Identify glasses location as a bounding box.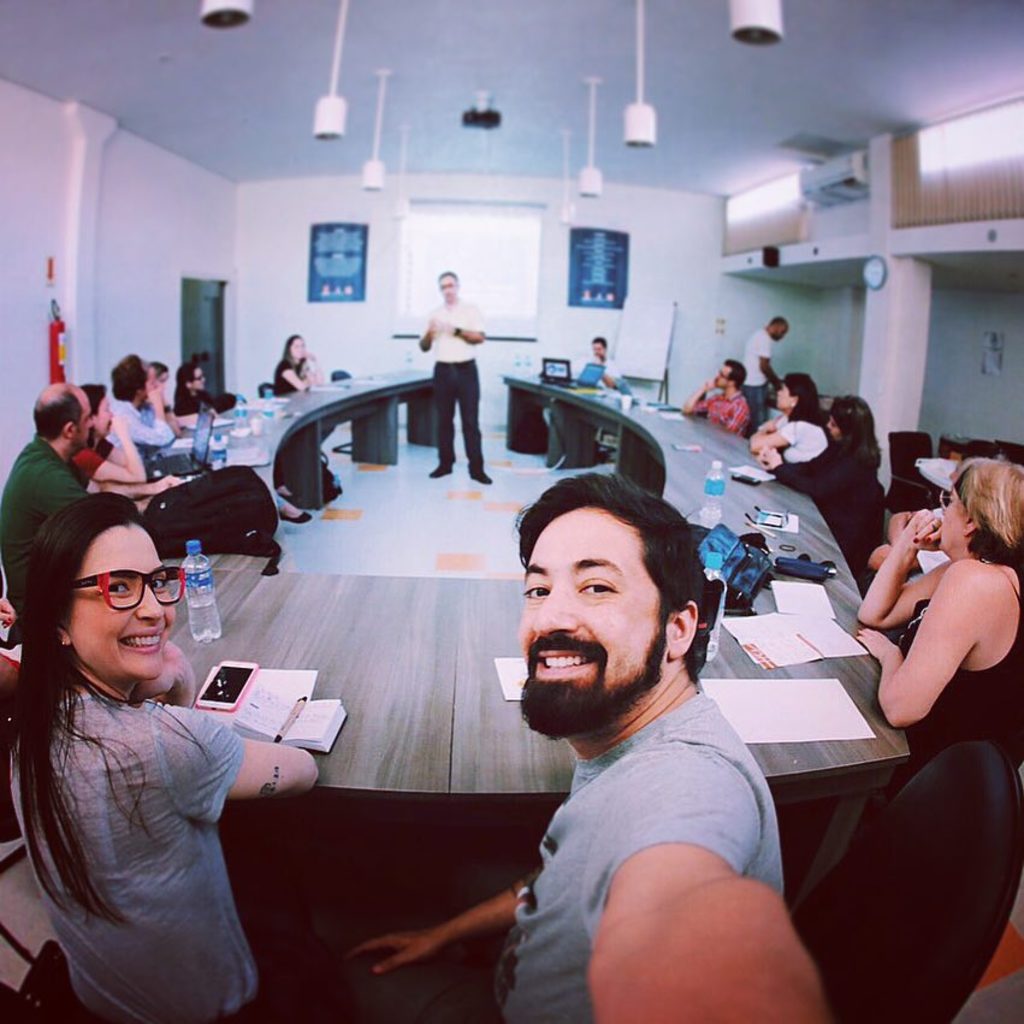
bbox(72, 563, 190, 611).
